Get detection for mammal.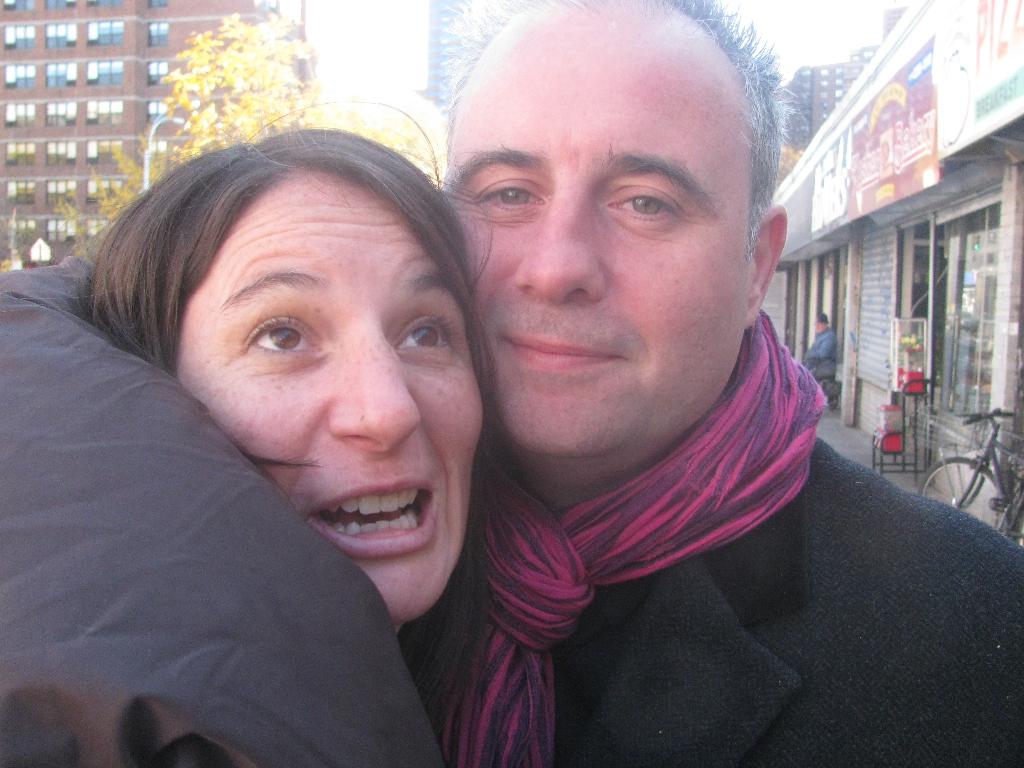
Detection: 801, 304, 836, 374.
